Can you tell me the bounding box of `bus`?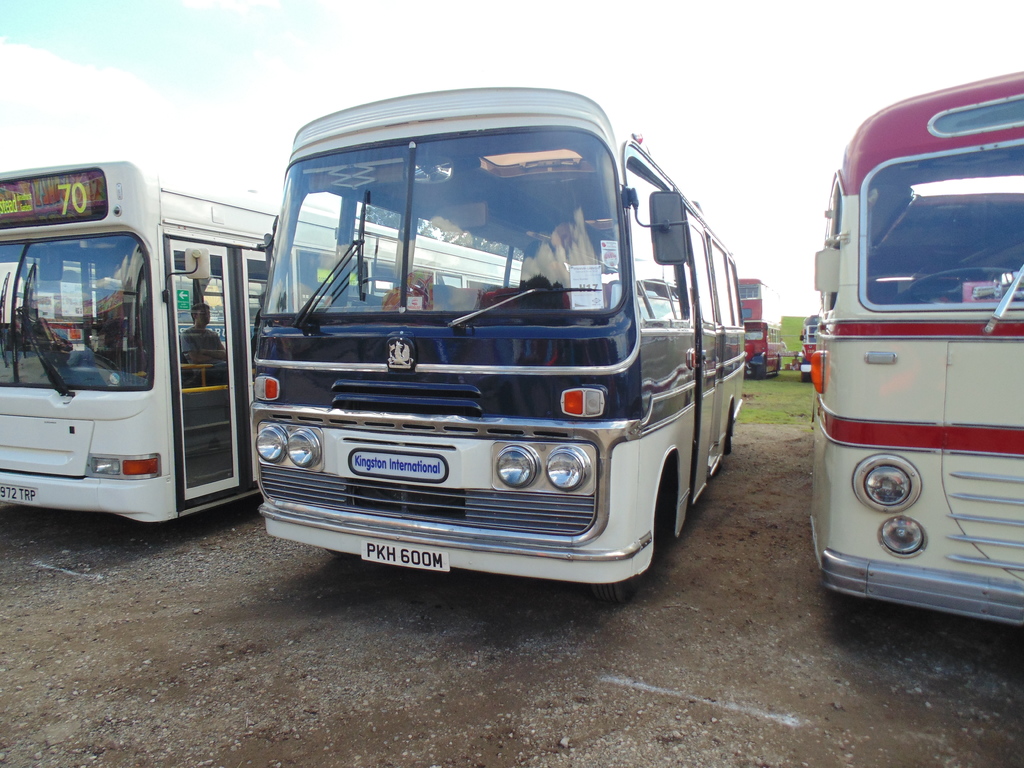
select_region(797, 318, 819, 375).
